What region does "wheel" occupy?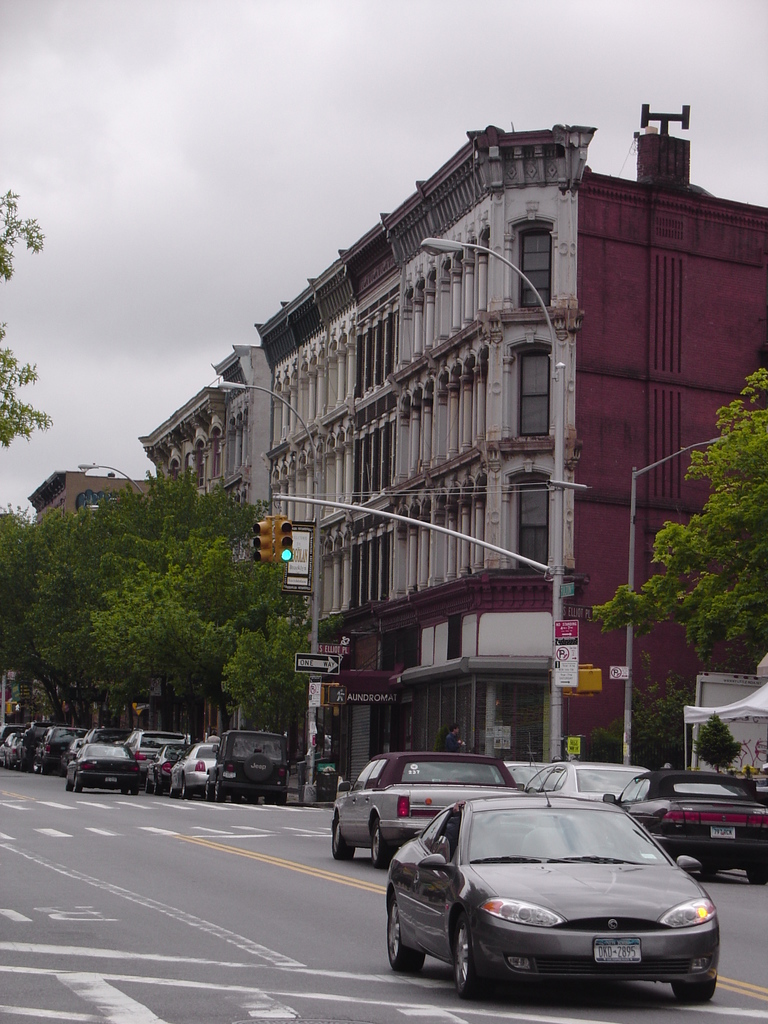
<region>1, 755, 8, 769</region>.
